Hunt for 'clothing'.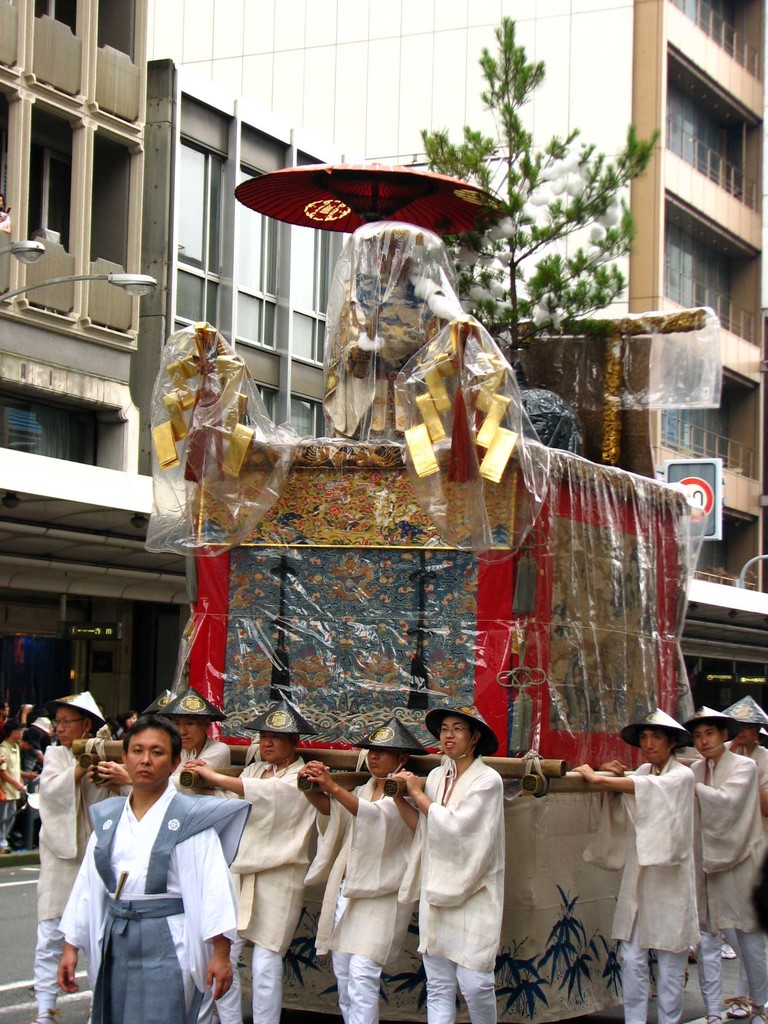
Hunted down at l=750, t=732, r=767, b=810.
